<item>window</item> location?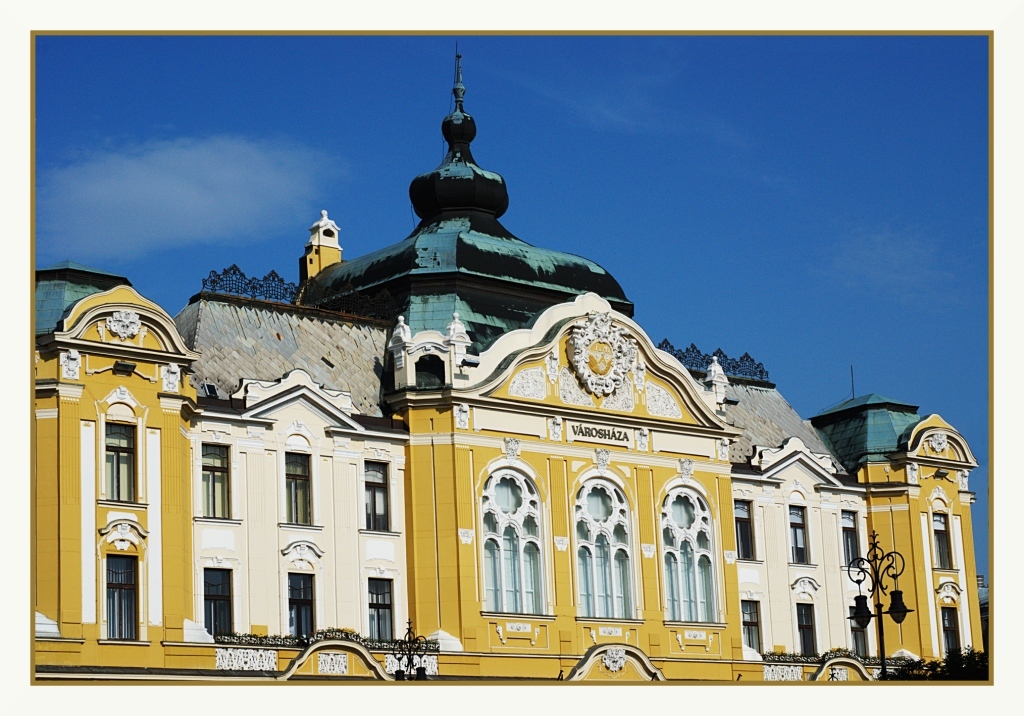
x1=203 y1=443 x2=232 y2=518
